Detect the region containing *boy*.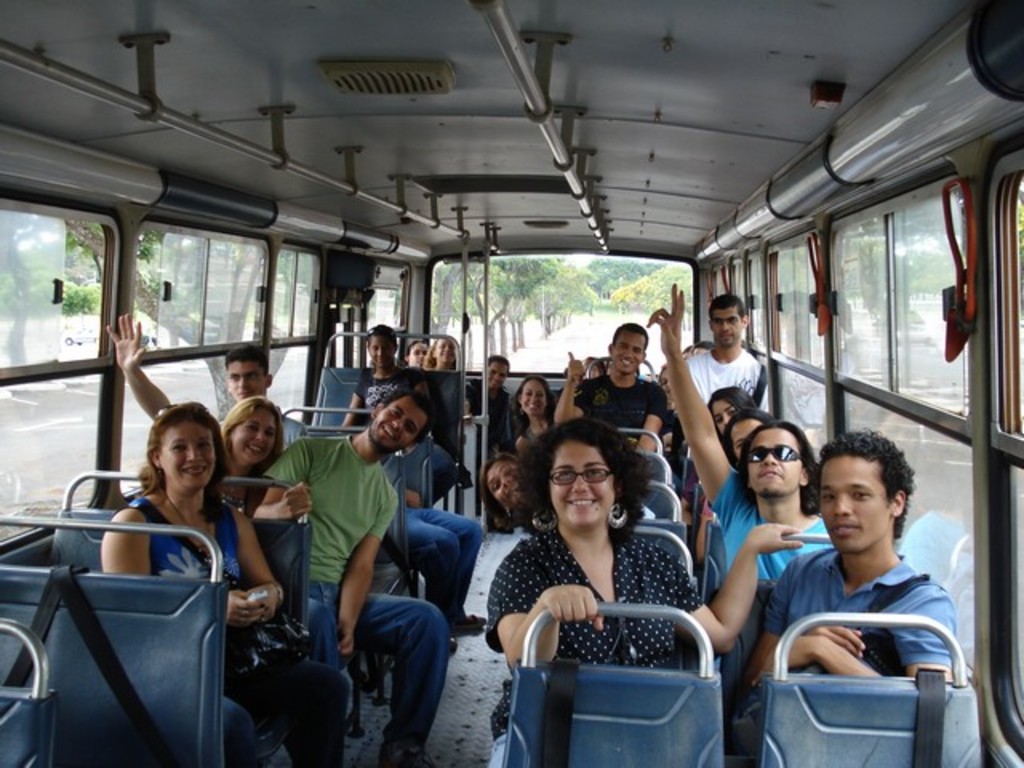
(left=742, top=427, right=963, bottom=688).
